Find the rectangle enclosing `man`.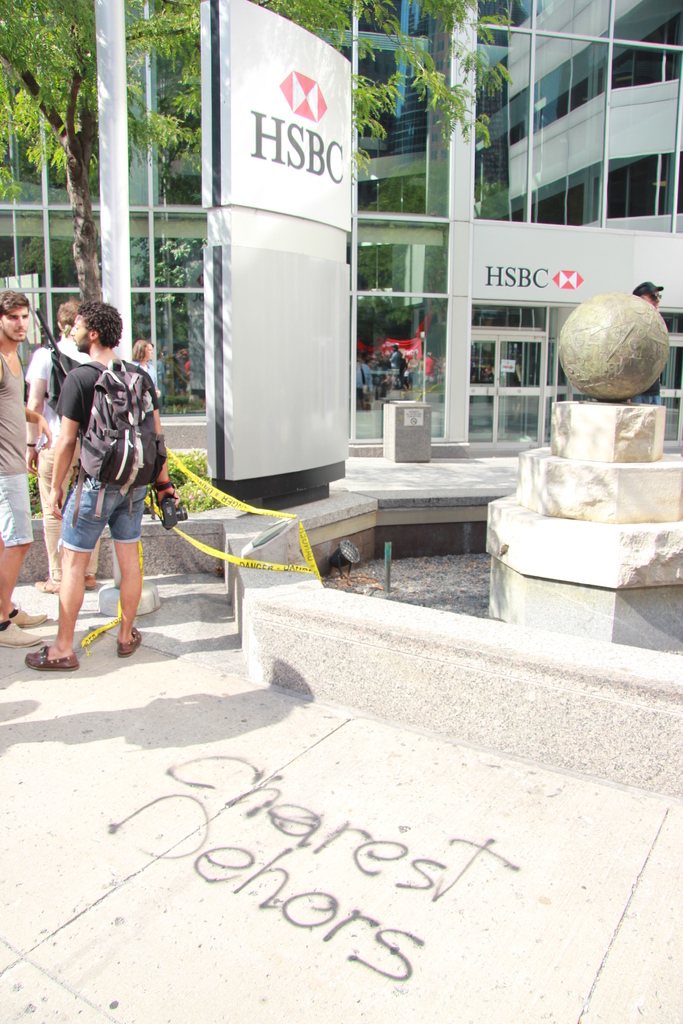
detection(0, 287, 54, 648).
